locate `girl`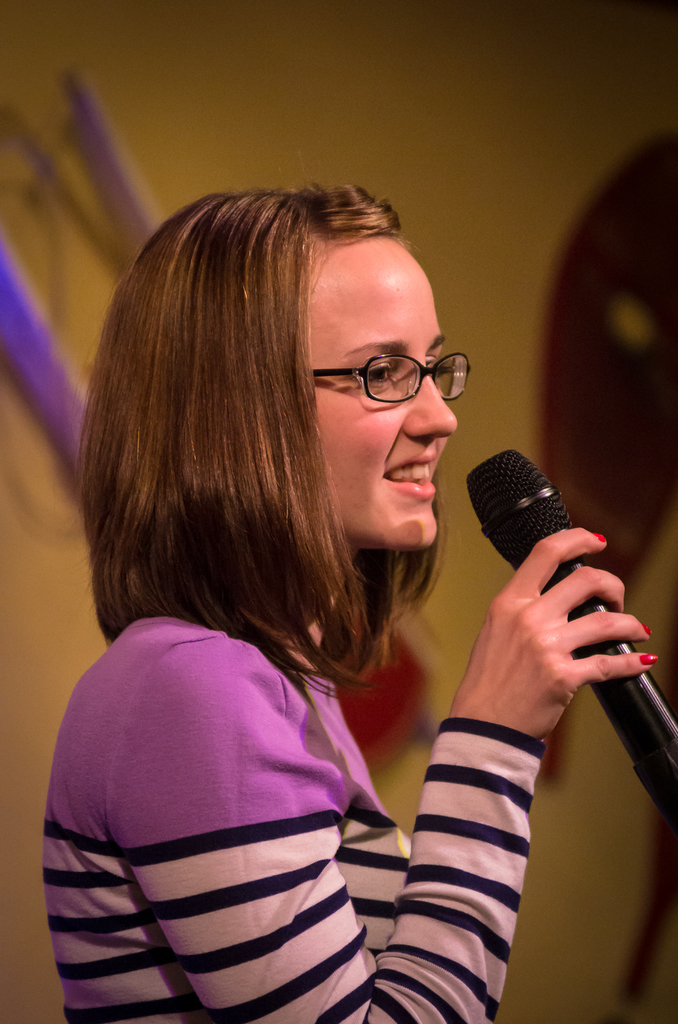
[left=37, top=173, right=659, bottom=1020]
